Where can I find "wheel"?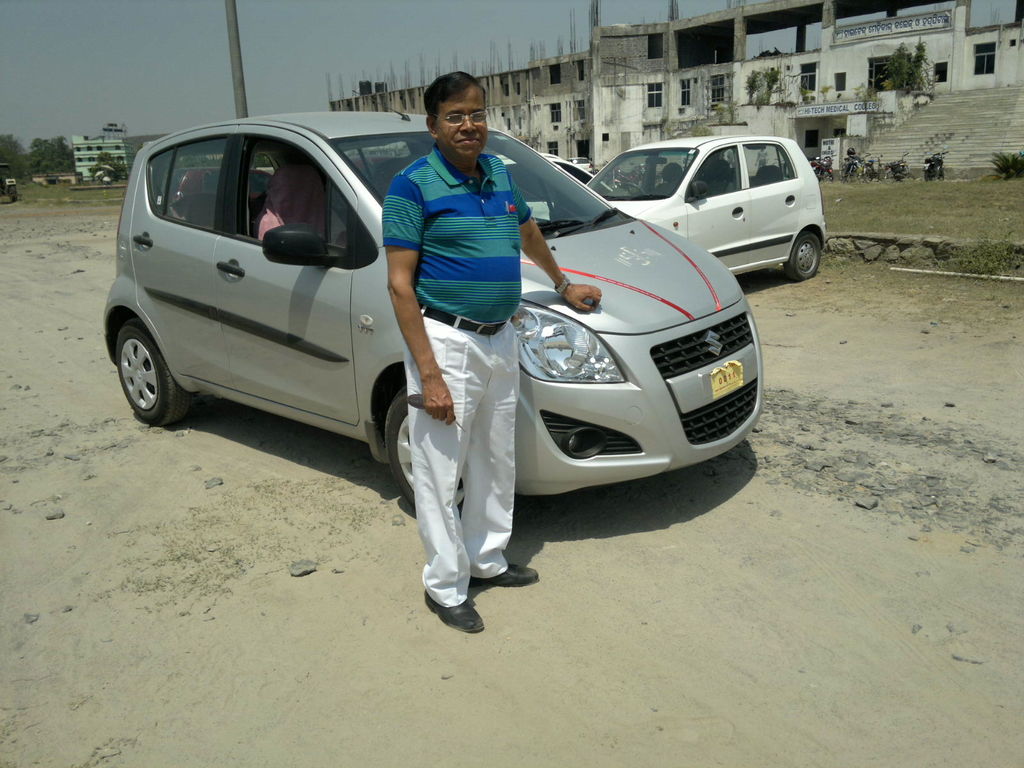
You can find it at pyautogui.locateOnScreen(876, 168, 890, 182).
